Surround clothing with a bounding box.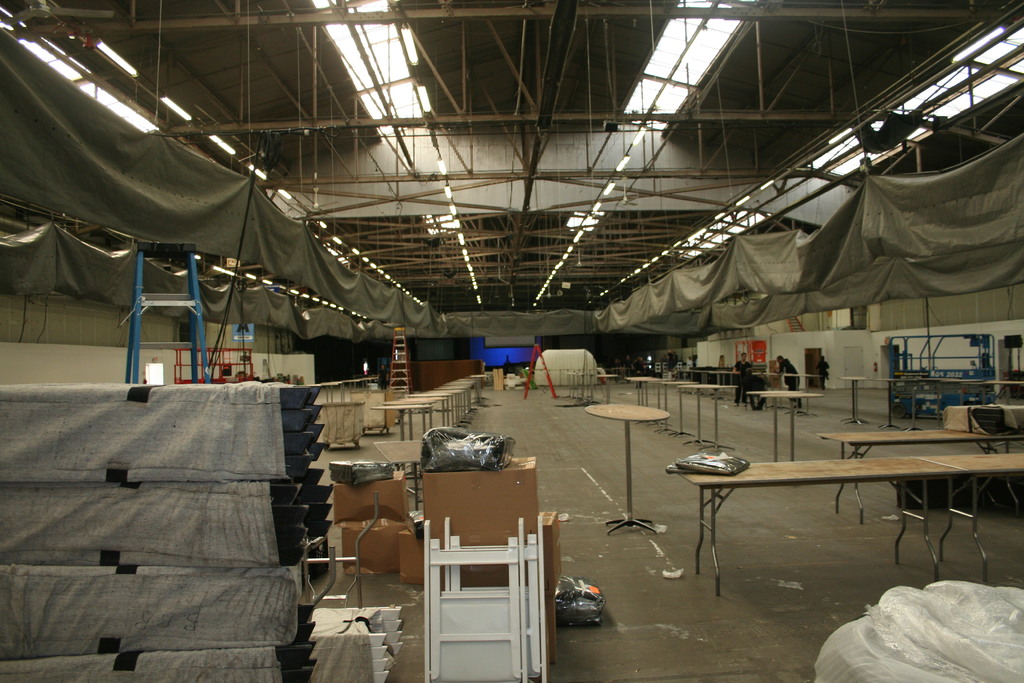
(x1=778, y1=357, x2=803, y2=403).
